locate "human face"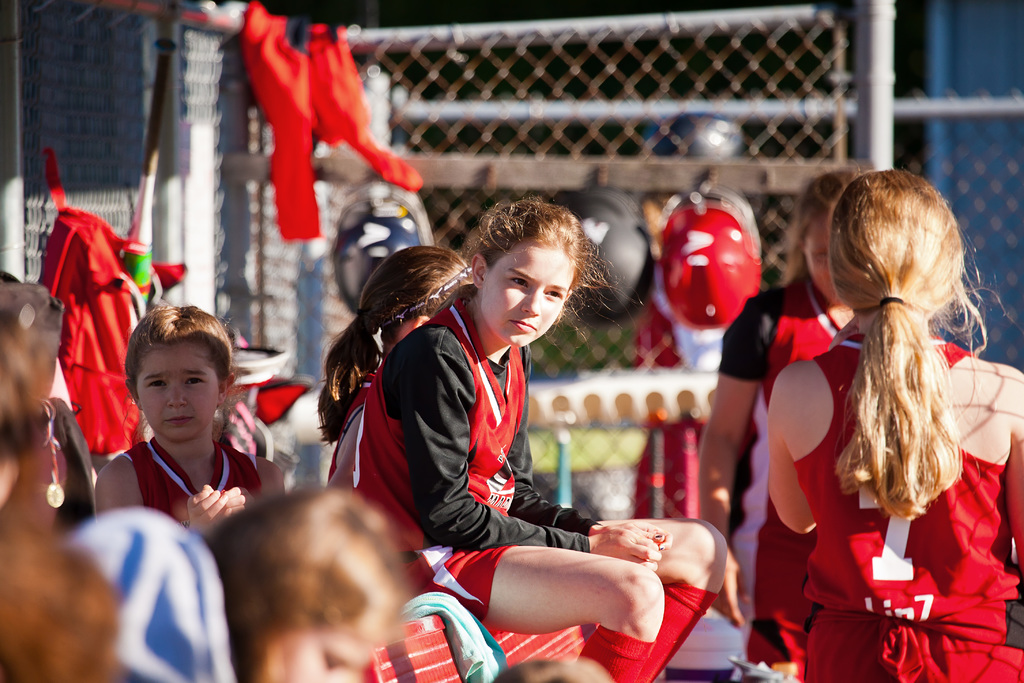
x1=133, y1=344, x2=220, y2=444
